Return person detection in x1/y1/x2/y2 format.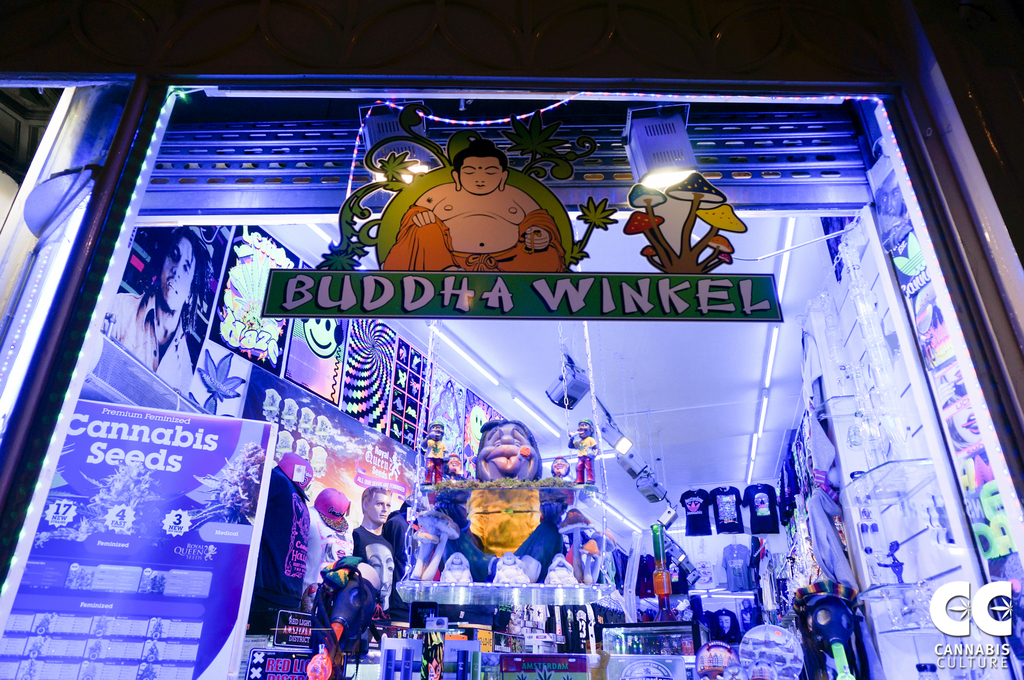
550/456/572/478.
